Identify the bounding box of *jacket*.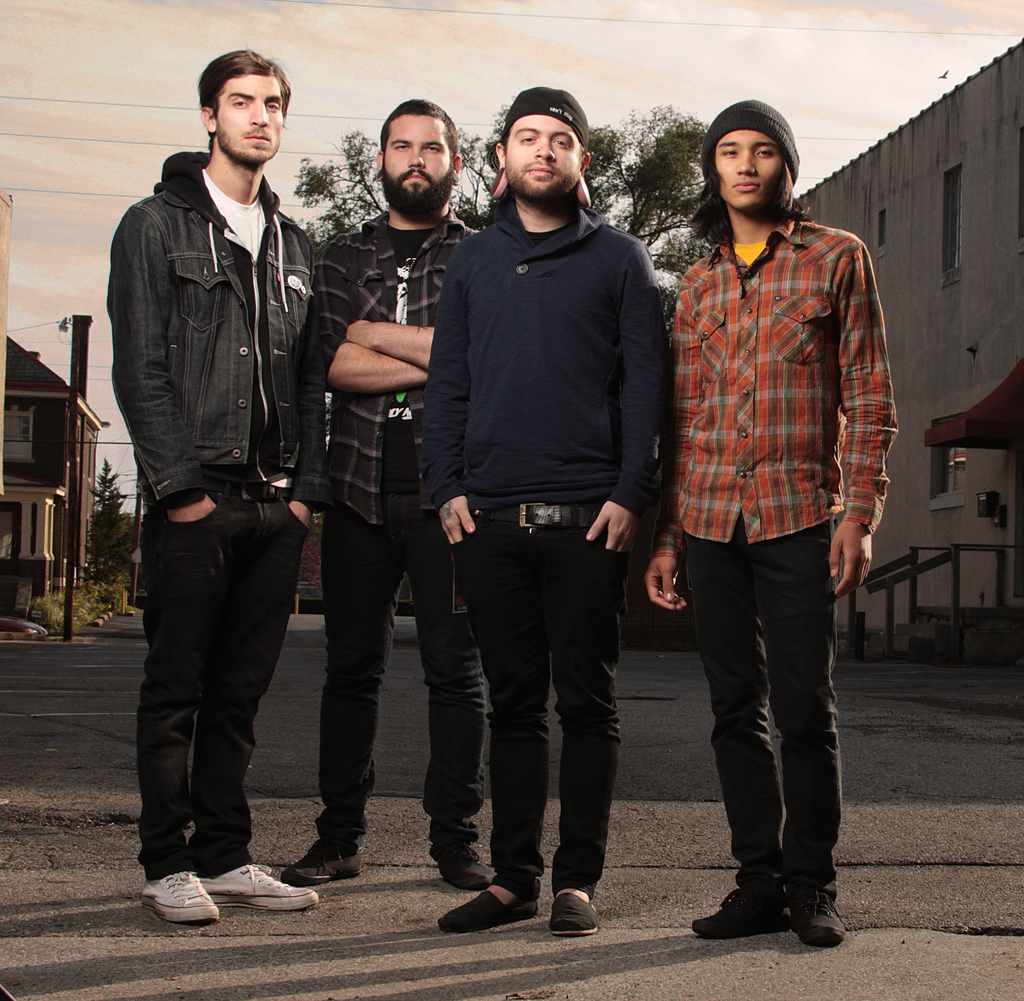
detection(298, 208, 473, 533).
